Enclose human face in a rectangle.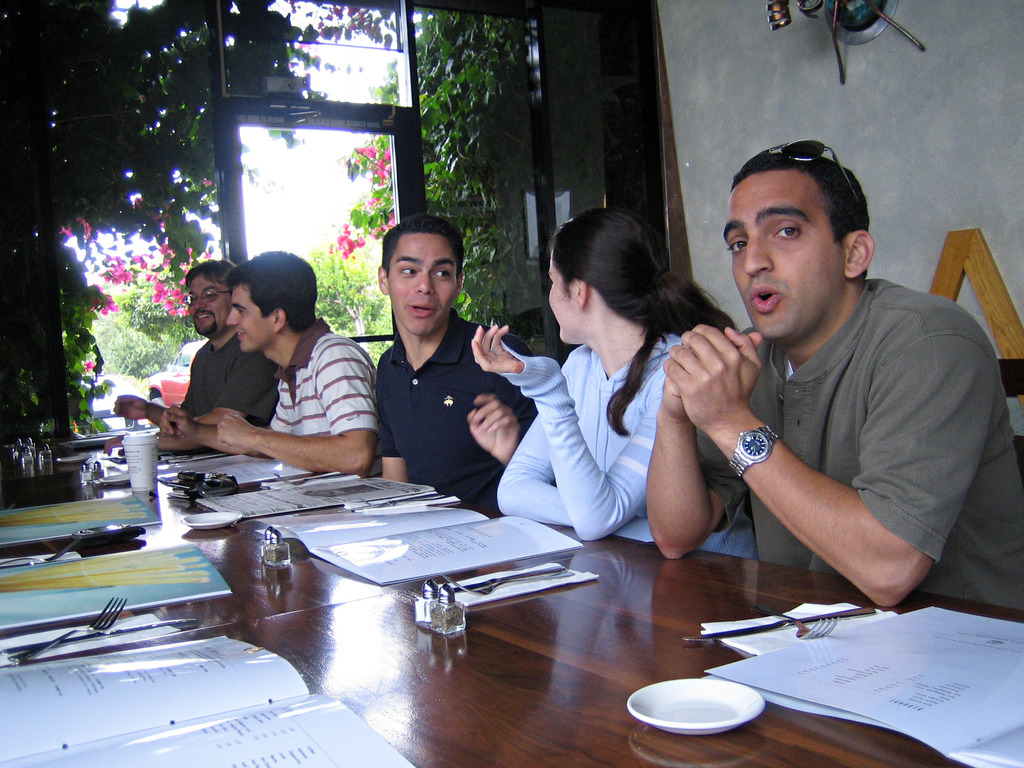
<bbox>547, 254, 580, 347</bbox>.
